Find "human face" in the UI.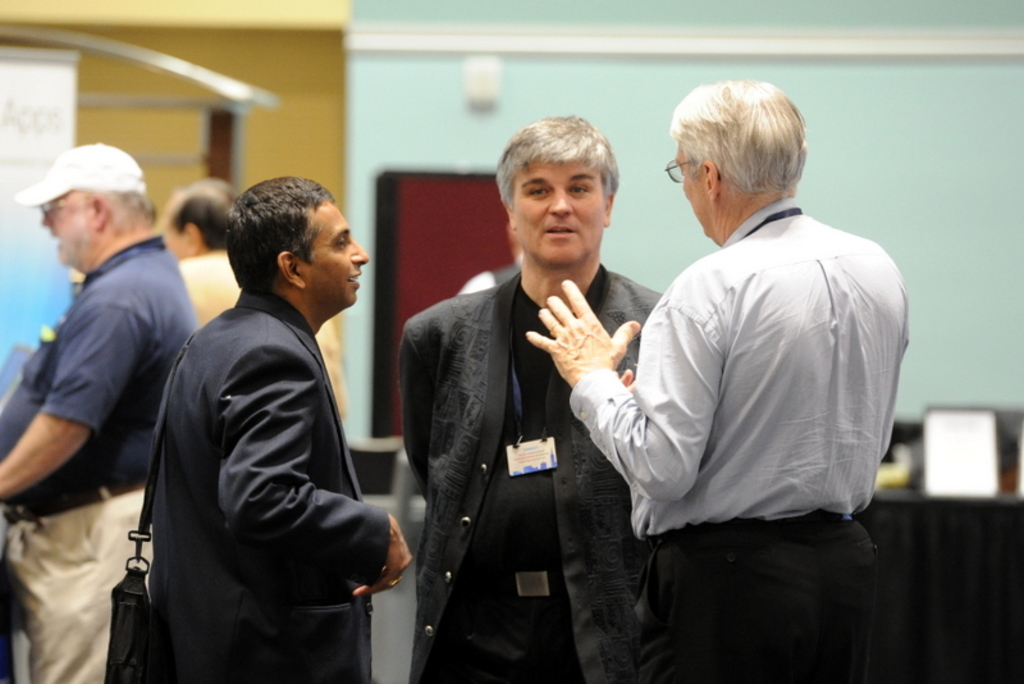
UI element at <box>503,155,605,269</box>.
